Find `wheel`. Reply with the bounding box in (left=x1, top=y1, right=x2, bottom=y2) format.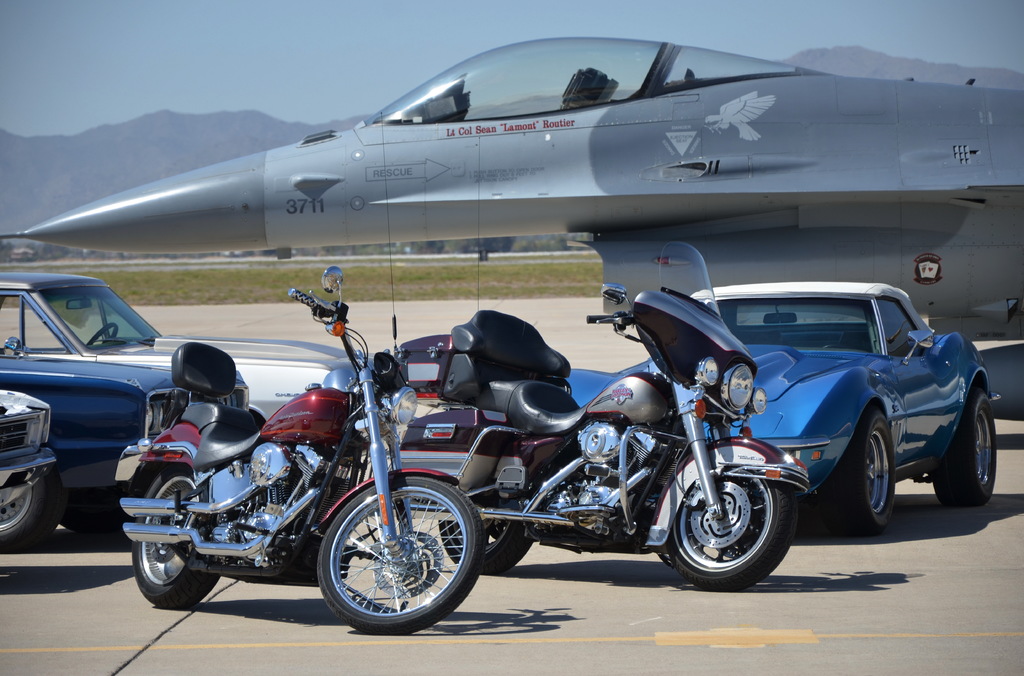
(left=662, top=477, right=801, bottom=590).
